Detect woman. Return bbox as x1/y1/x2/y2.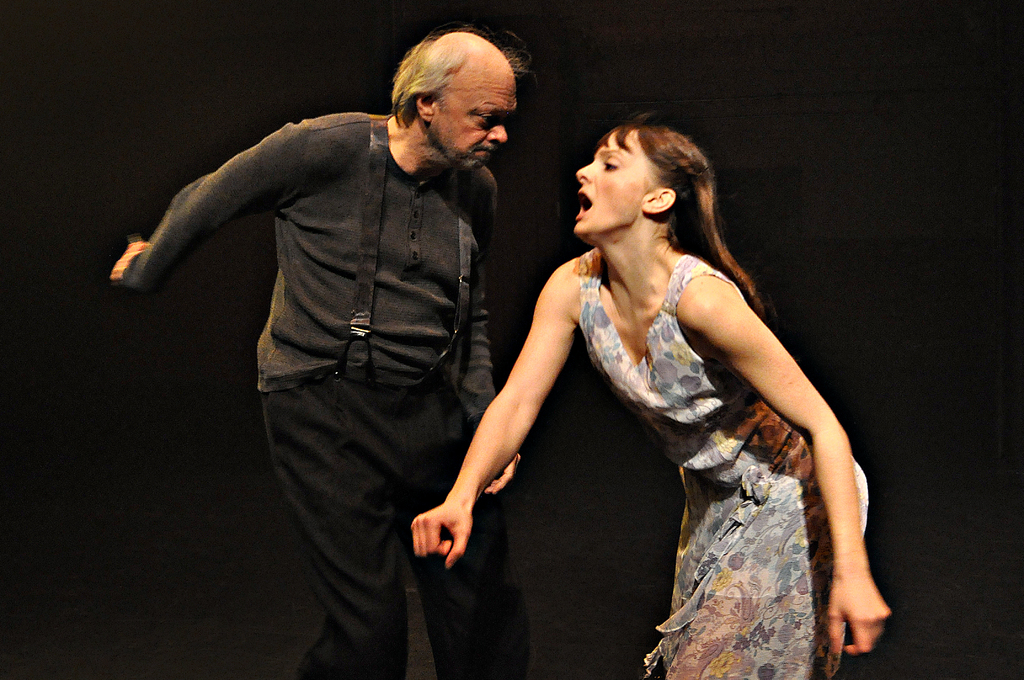
434/97/882/664.
